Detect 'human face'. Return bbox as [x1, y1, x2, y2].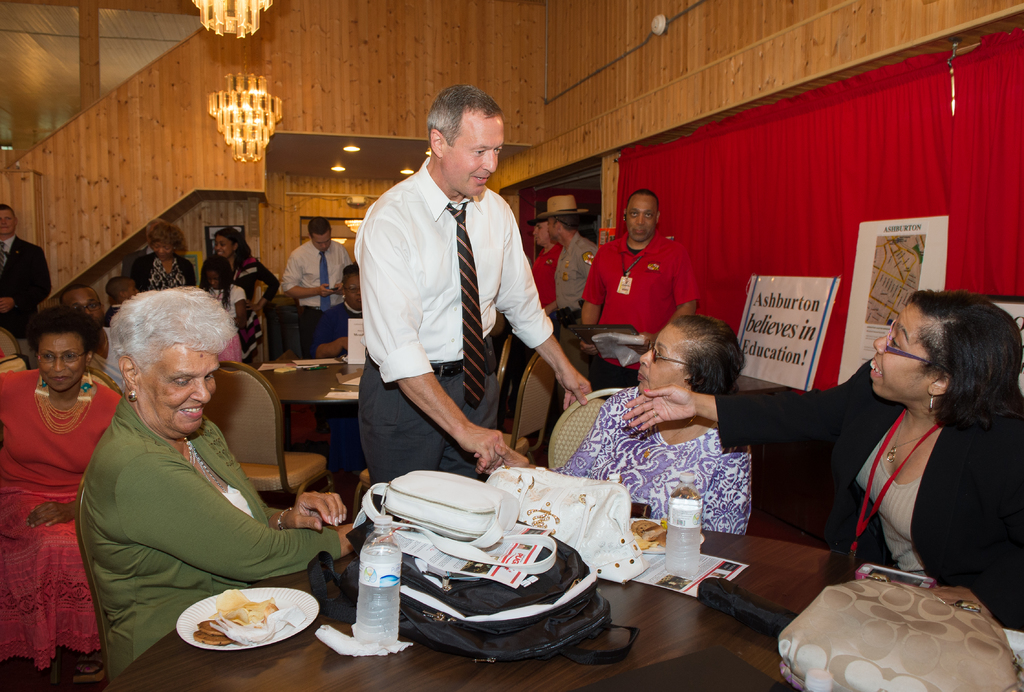
[211, 267, 220, 287].
